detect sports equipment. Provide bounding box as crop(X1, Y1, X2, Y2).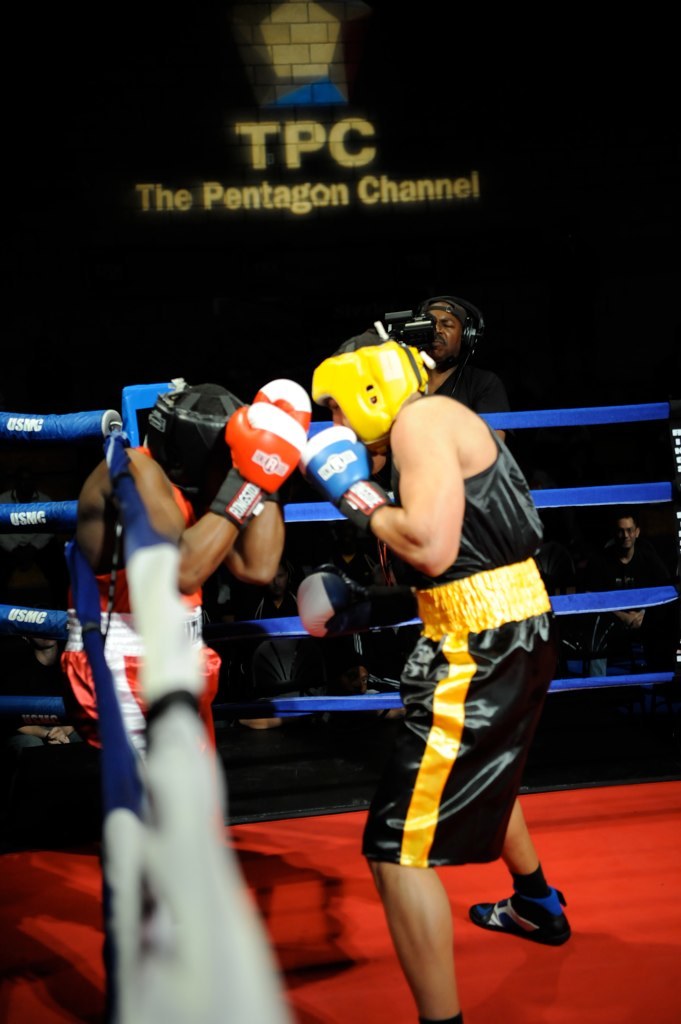
crop(465, 883, 569, 953).
